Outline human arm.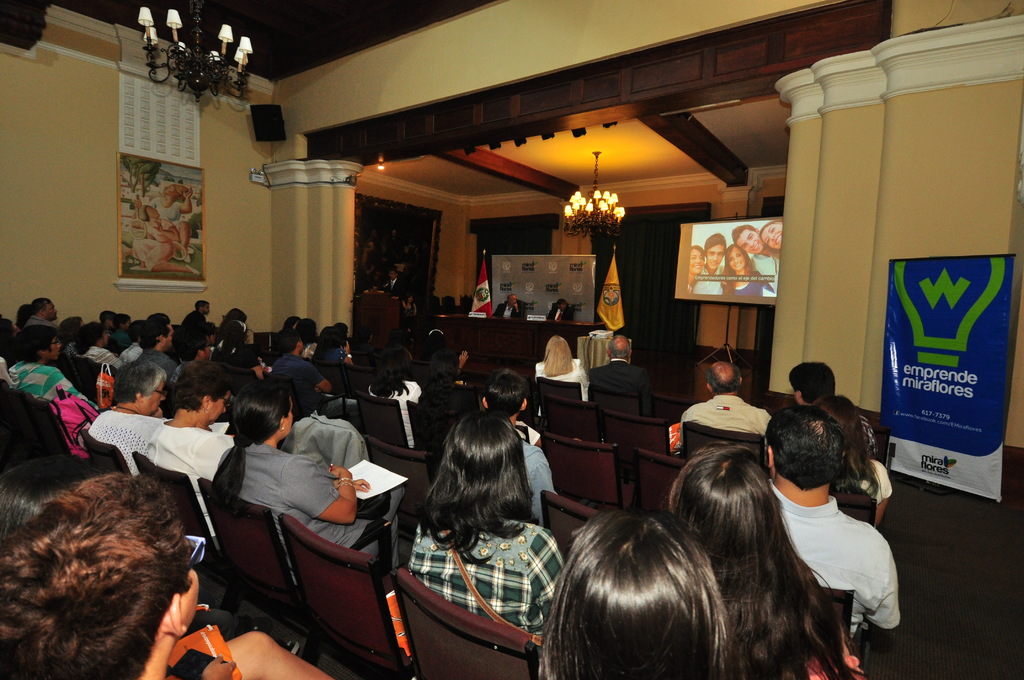
Outline: box=[456, 349, 468, 378].
